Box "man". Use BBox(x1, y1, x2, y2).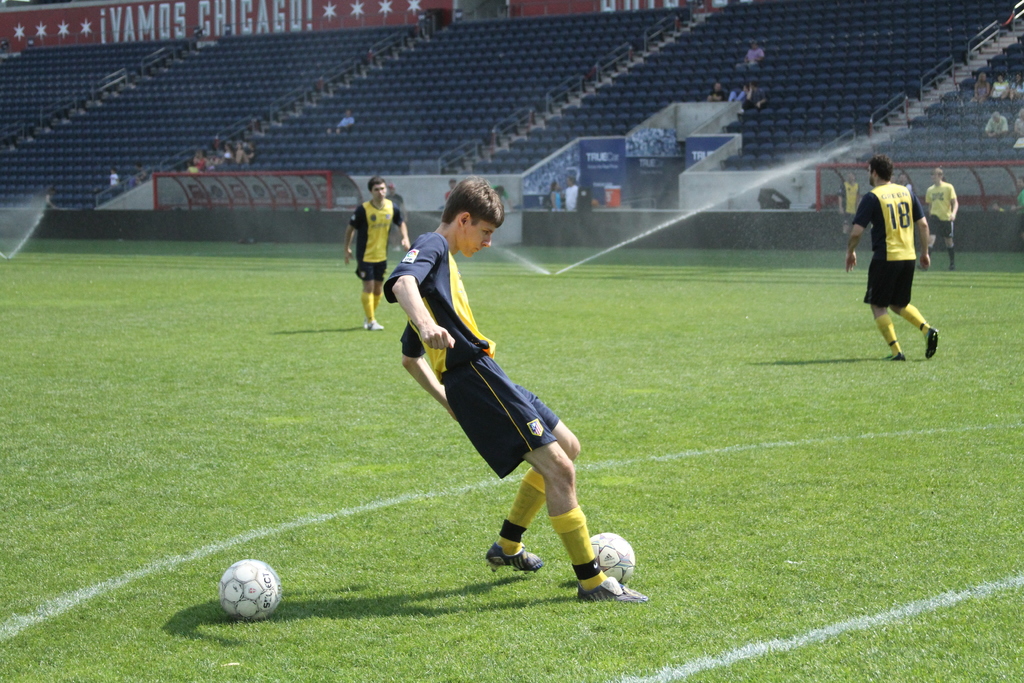
BBox(900, 171, 917, 193).
